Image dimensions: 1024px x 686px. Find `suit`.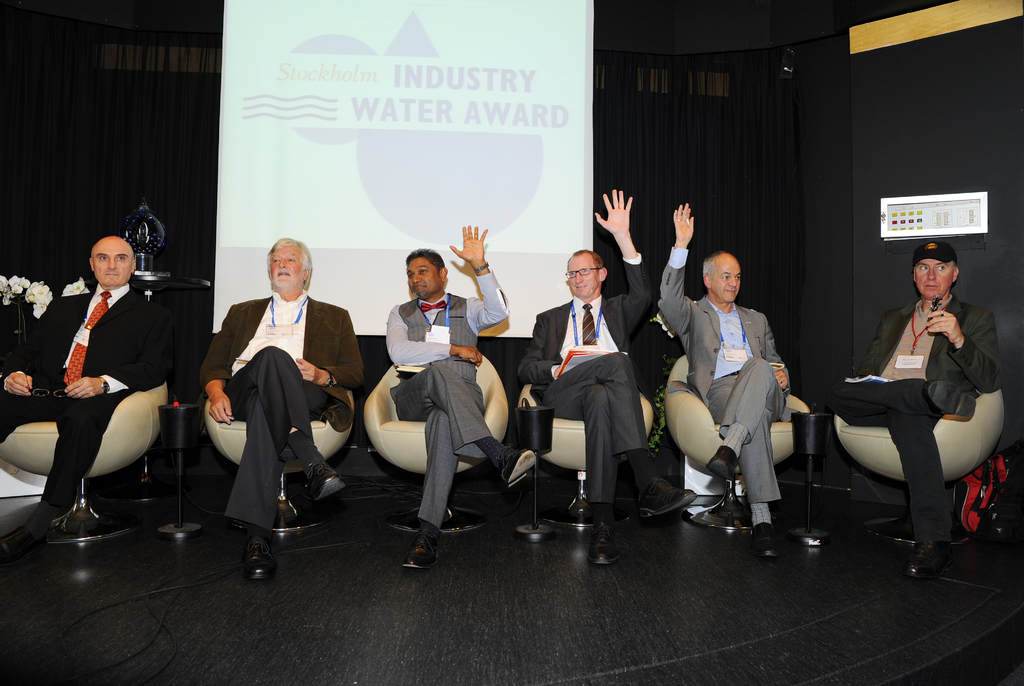
Rect(0, 285, 173, 511).
